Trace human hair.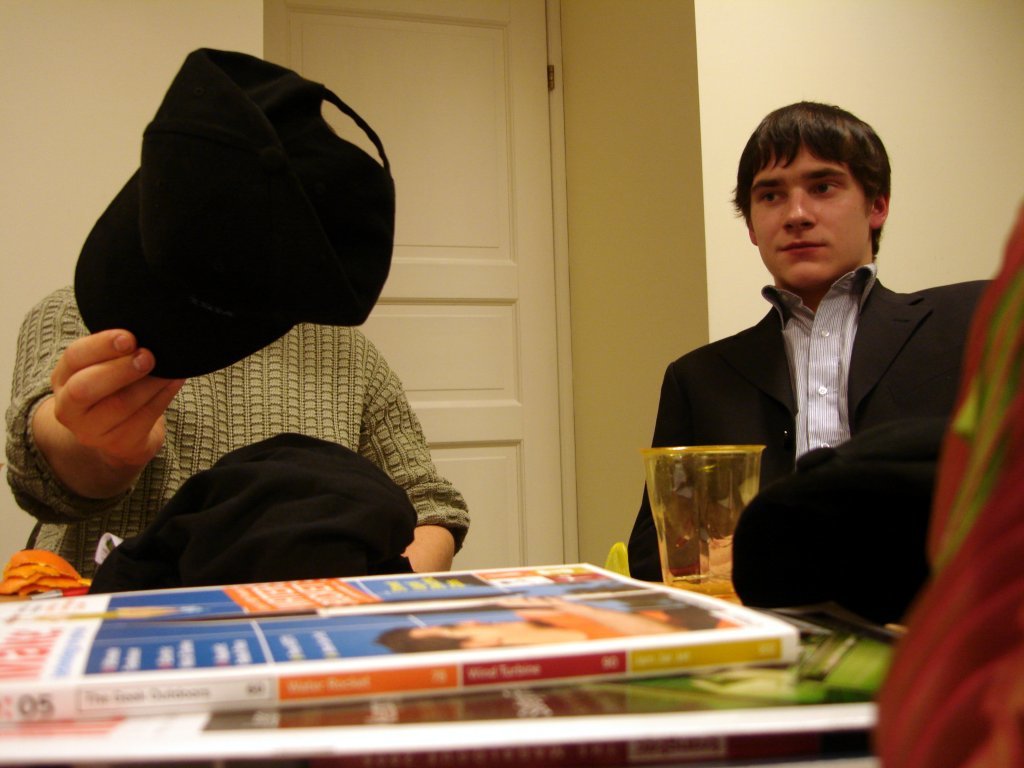
Traced to pyautogui.locateOnScreen(746, 96, 894, 263).
